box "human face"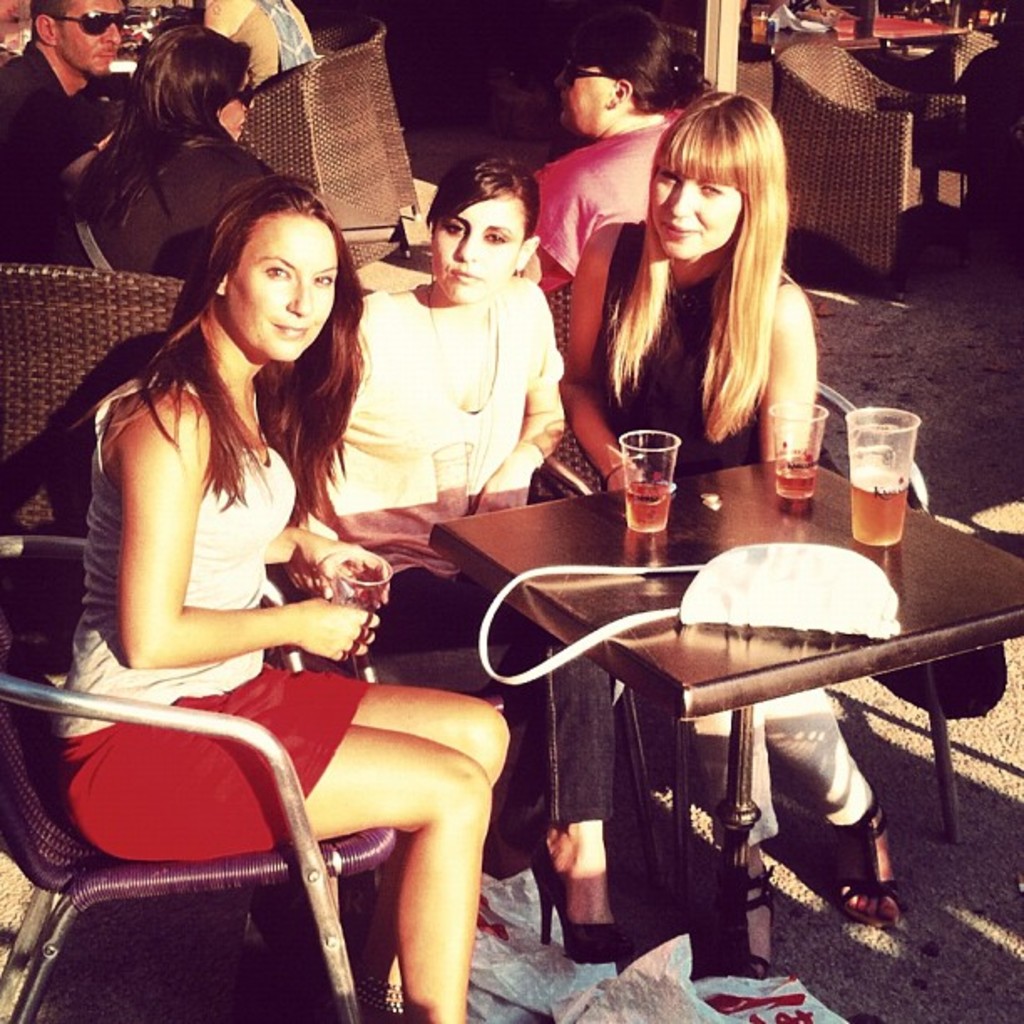
[221,206,336,363]
